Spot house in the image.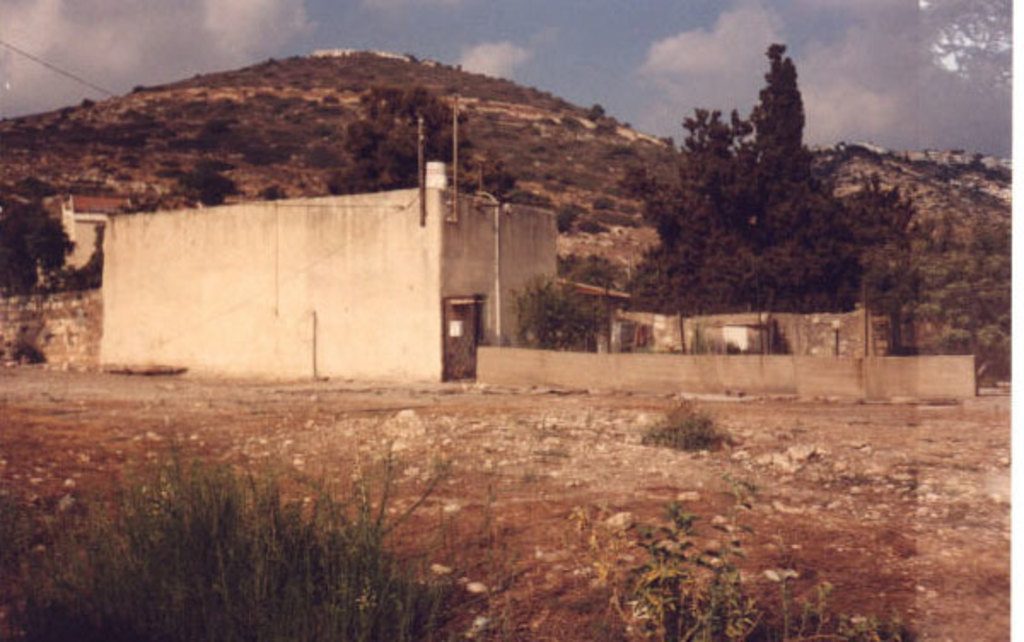
house found at pyautogui.locateOnScreen(32, 186, 142, 301).
